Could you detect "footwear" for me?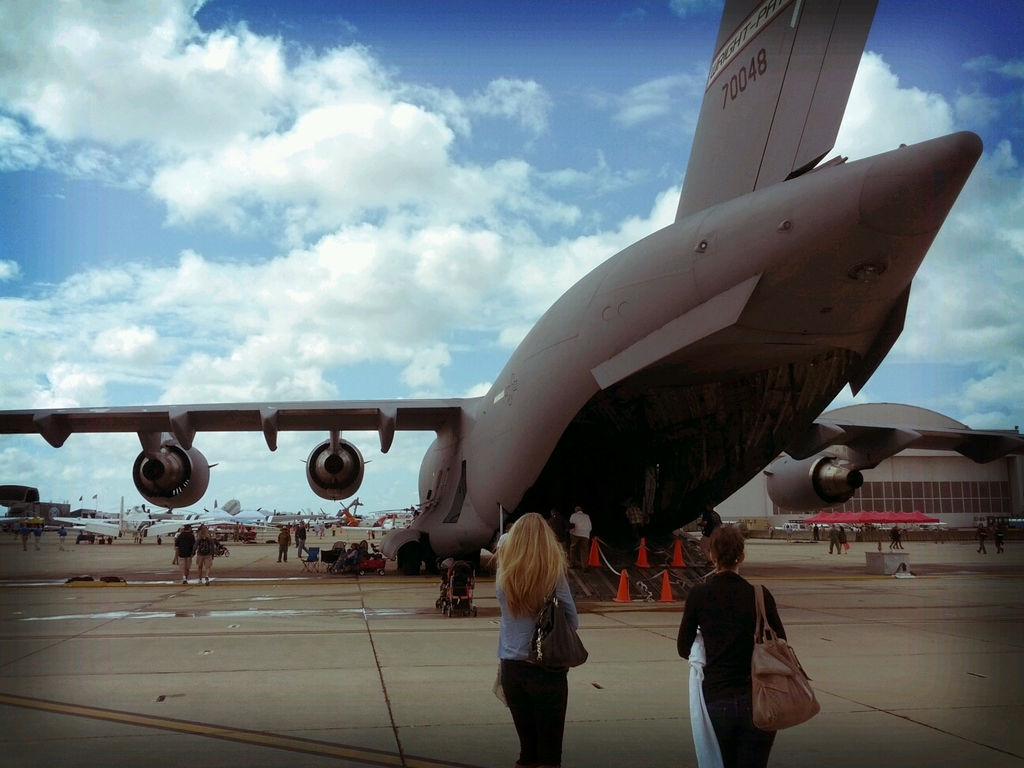
Detection result: {"left": 197, "top": 575, "right": 202, "bottom": 586}.
